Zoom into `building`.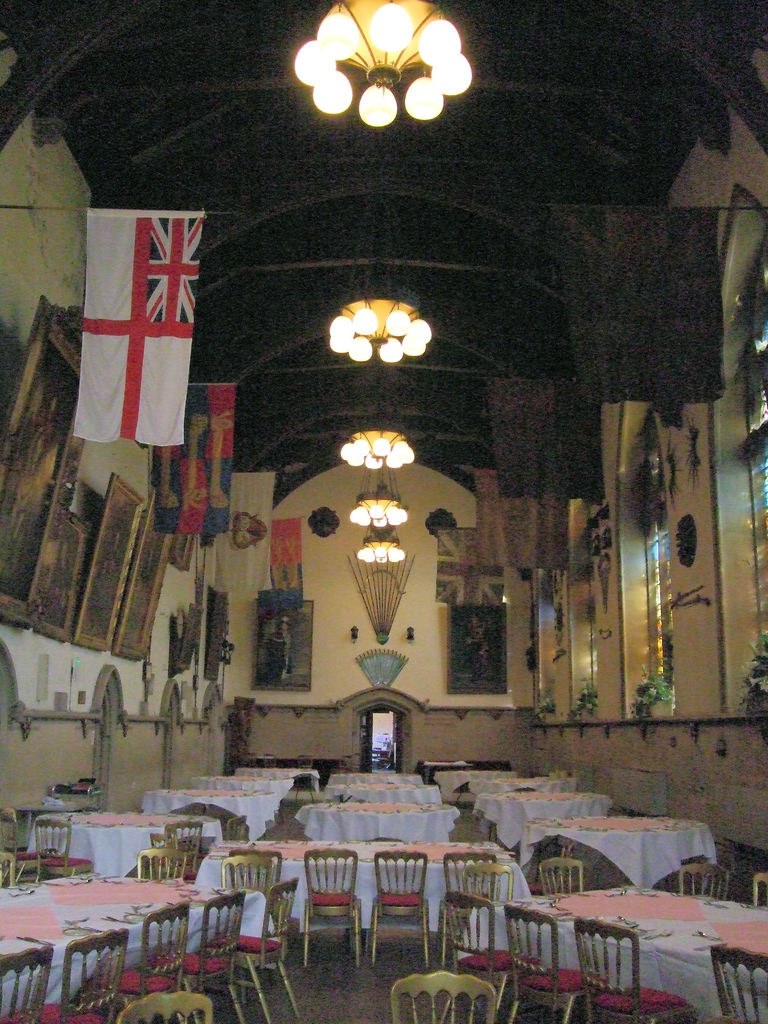
Zoom target: 0,0,767,1023.
